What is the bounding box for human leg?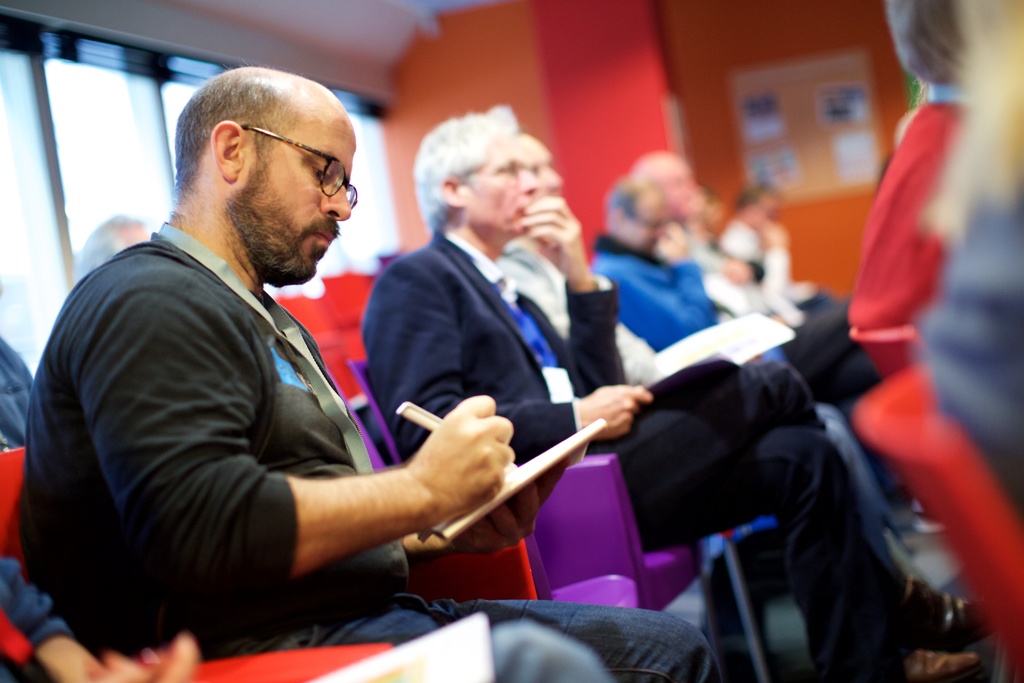
detection(778, 293, 877, 409).
